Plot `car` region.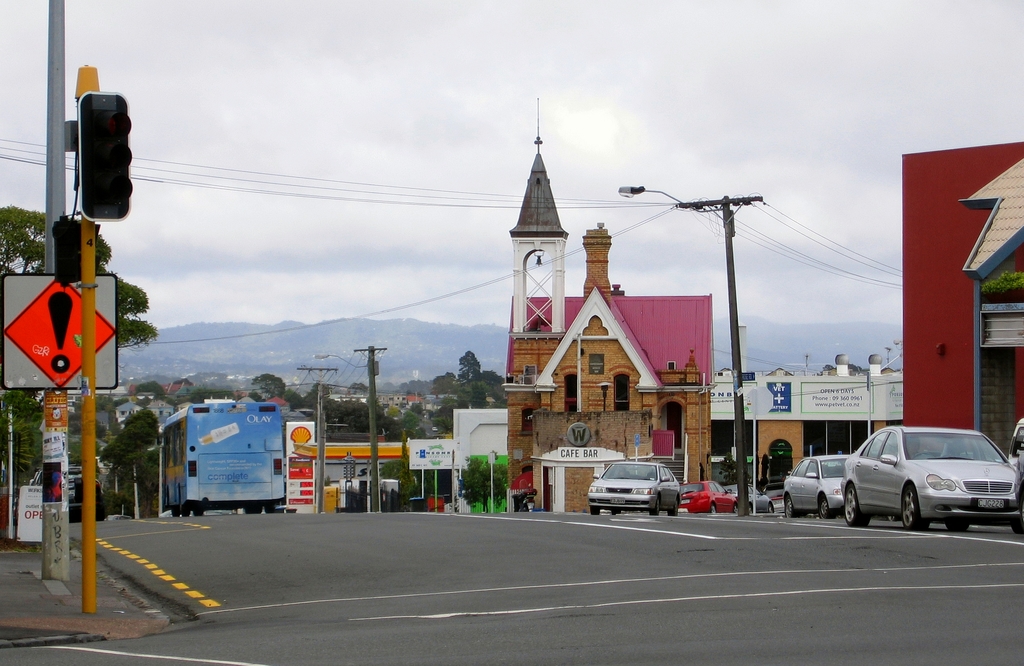
Plotted at pyautogui.locateOnScreen(731, 480, 775, 516).
